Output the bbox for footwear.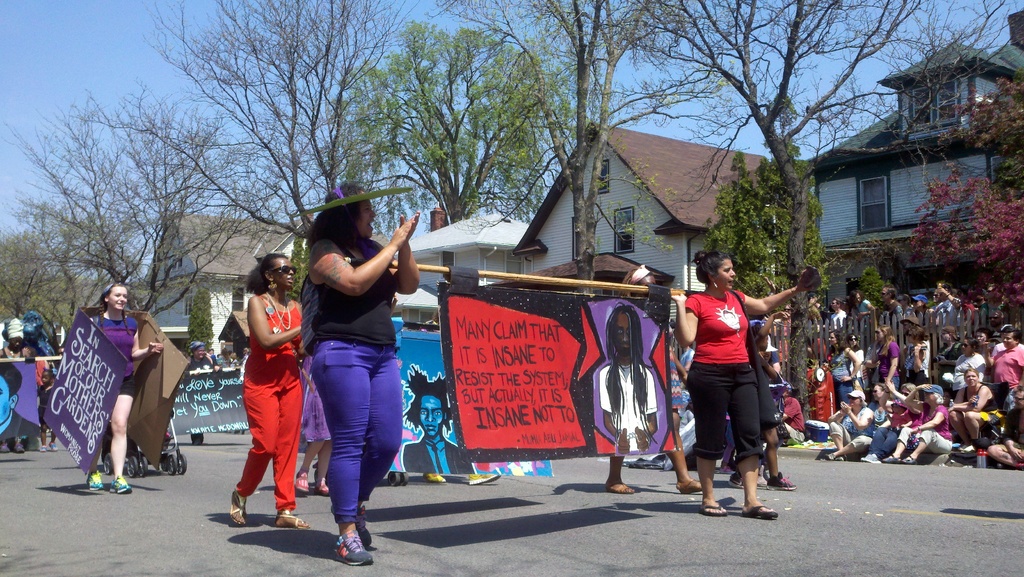
[13, 439, 24, 453].
